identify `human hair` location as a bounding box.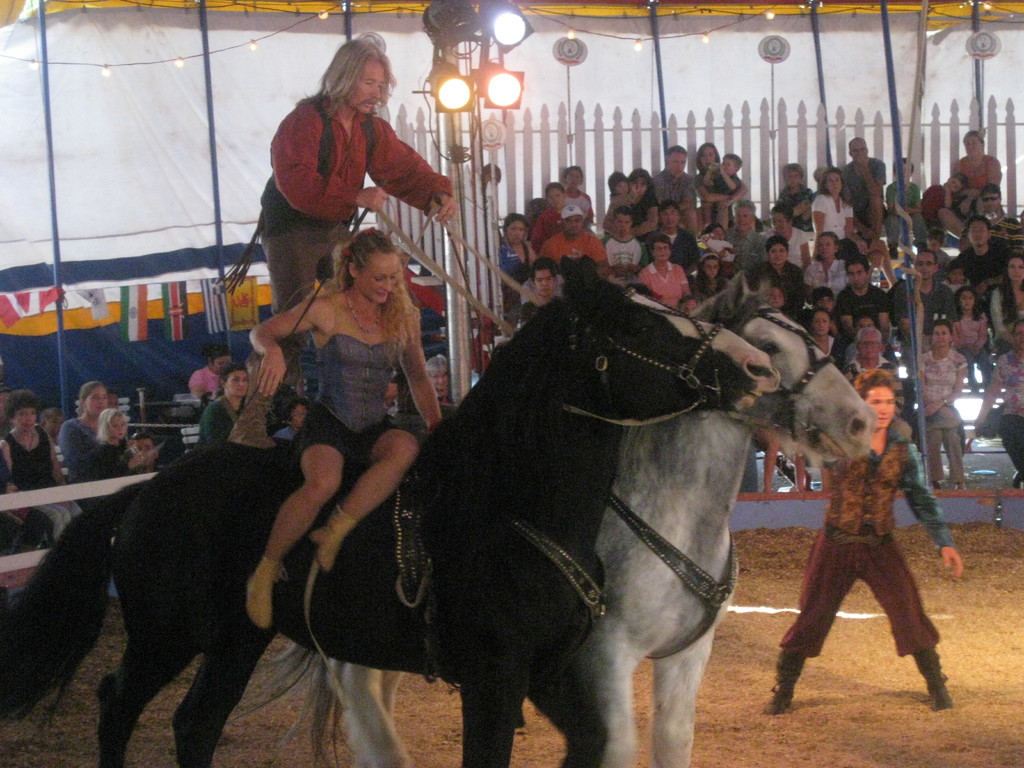
(857, 325, 881, 342).
